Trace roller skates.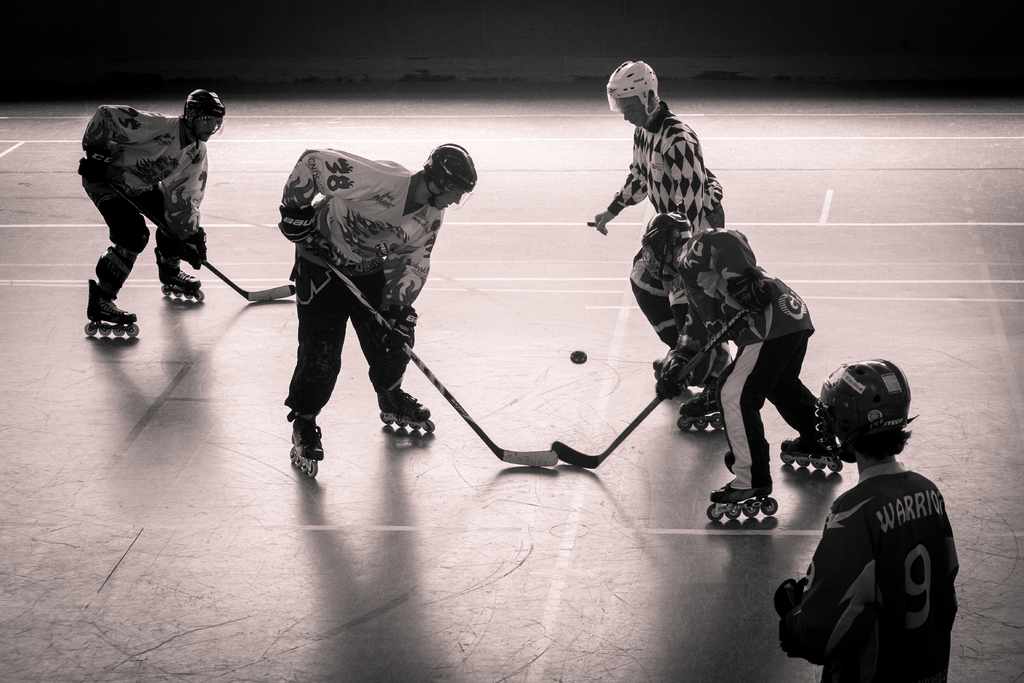
Traced to [781,433,842,477].
